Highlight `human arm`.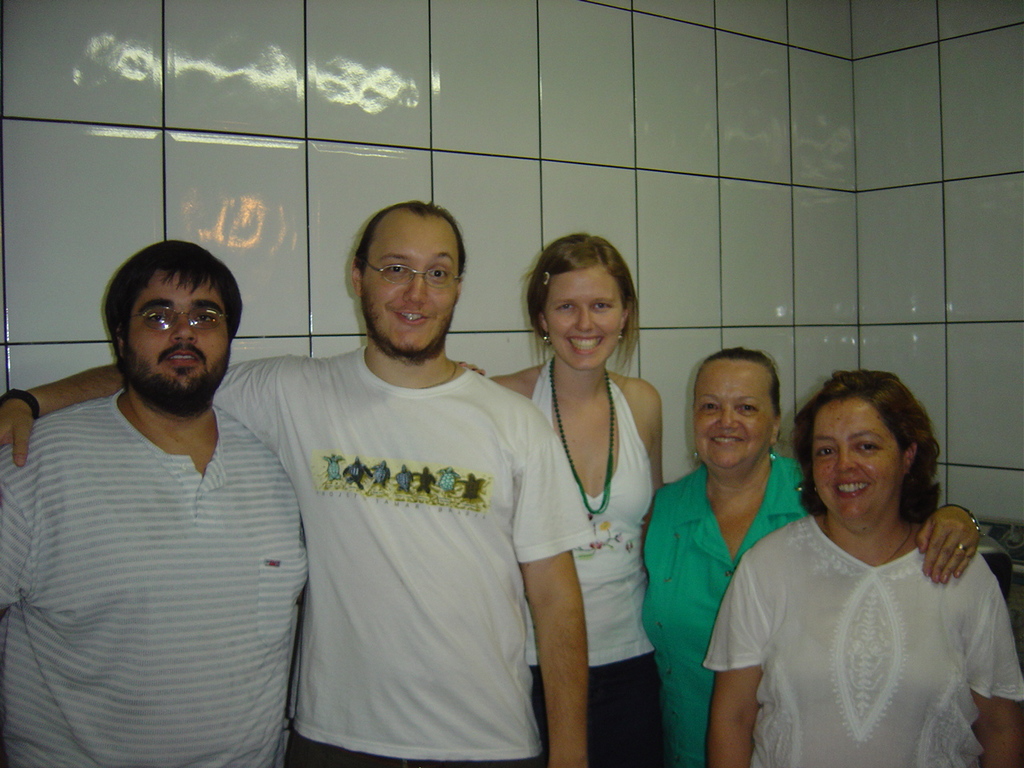
Highlighted region: box(695, 550, 769, 766).
